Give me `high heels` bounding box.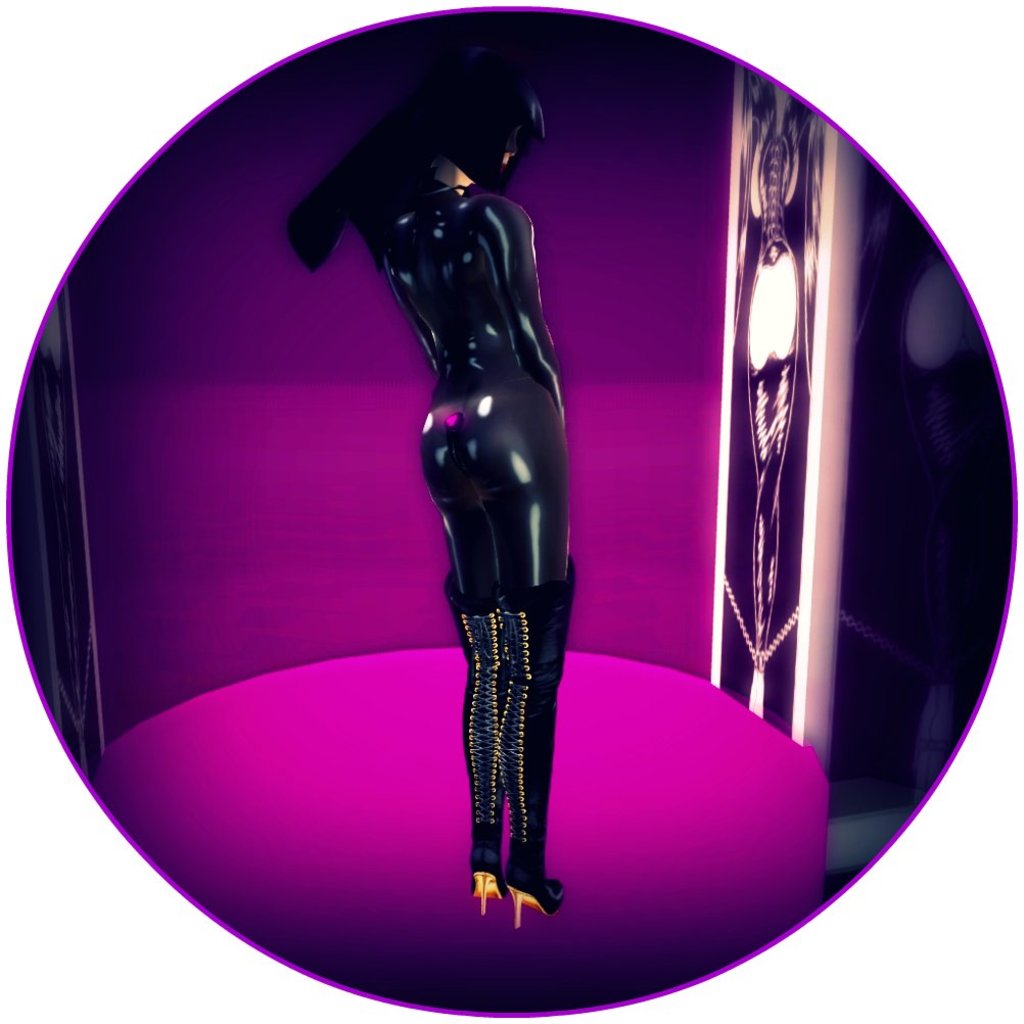
select_region(500, 862, 559, 927).
